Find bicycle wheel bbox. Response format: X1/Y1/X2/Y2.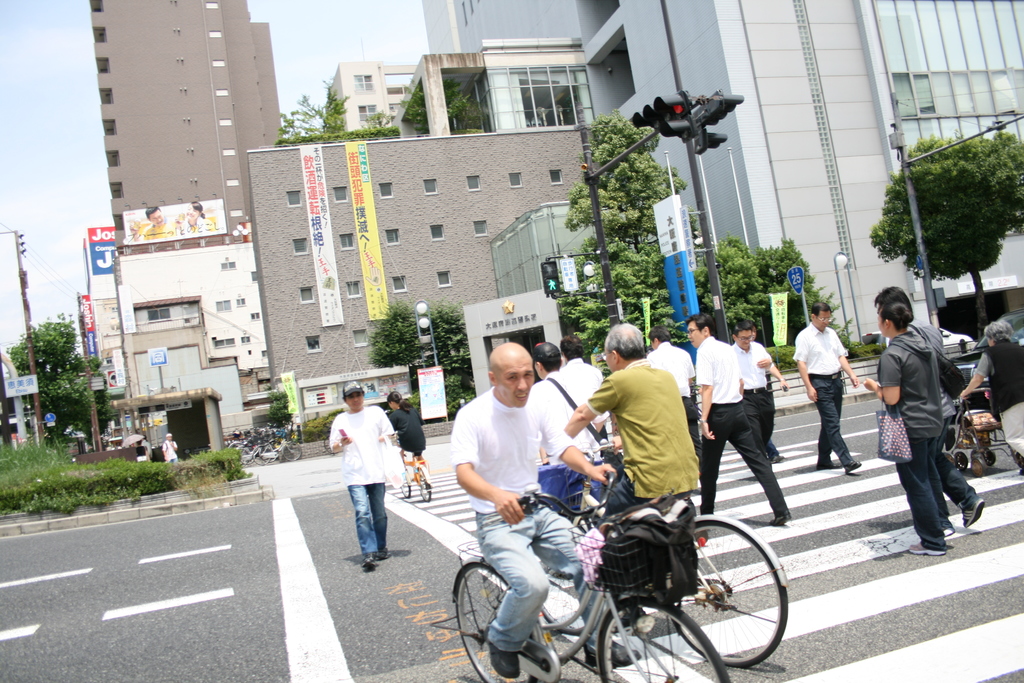
399/473/414/500.
